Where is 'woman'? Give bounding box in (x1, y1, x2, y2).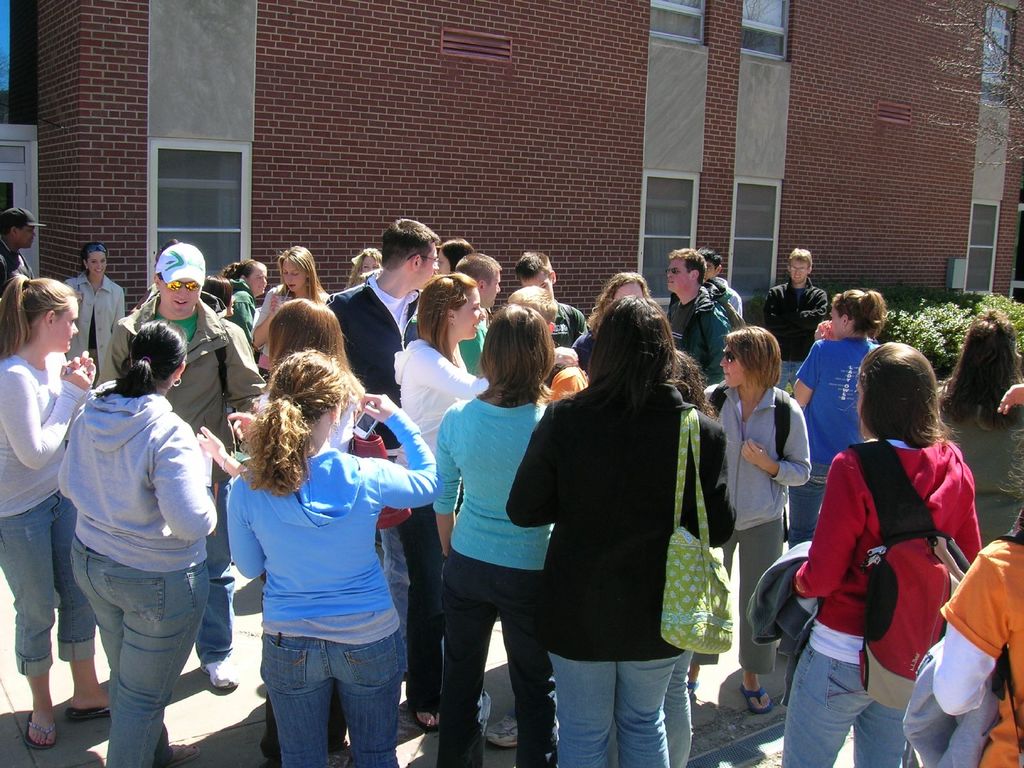
(932, 503, 1023, 767).
